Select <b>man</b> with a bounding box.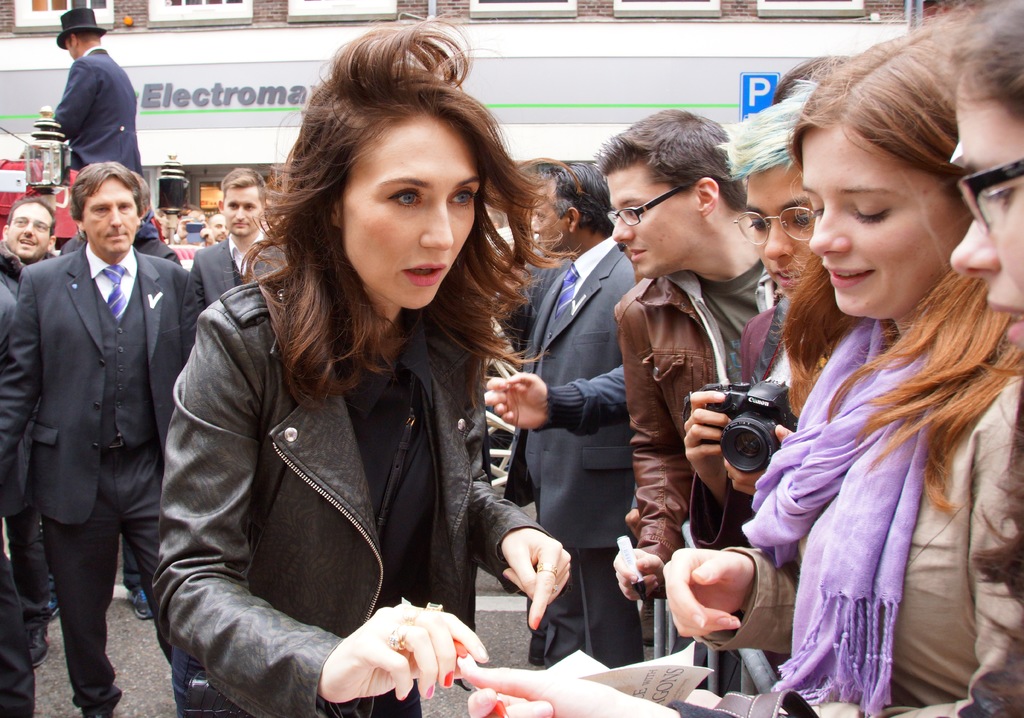
(10, 117, 193, 698).
